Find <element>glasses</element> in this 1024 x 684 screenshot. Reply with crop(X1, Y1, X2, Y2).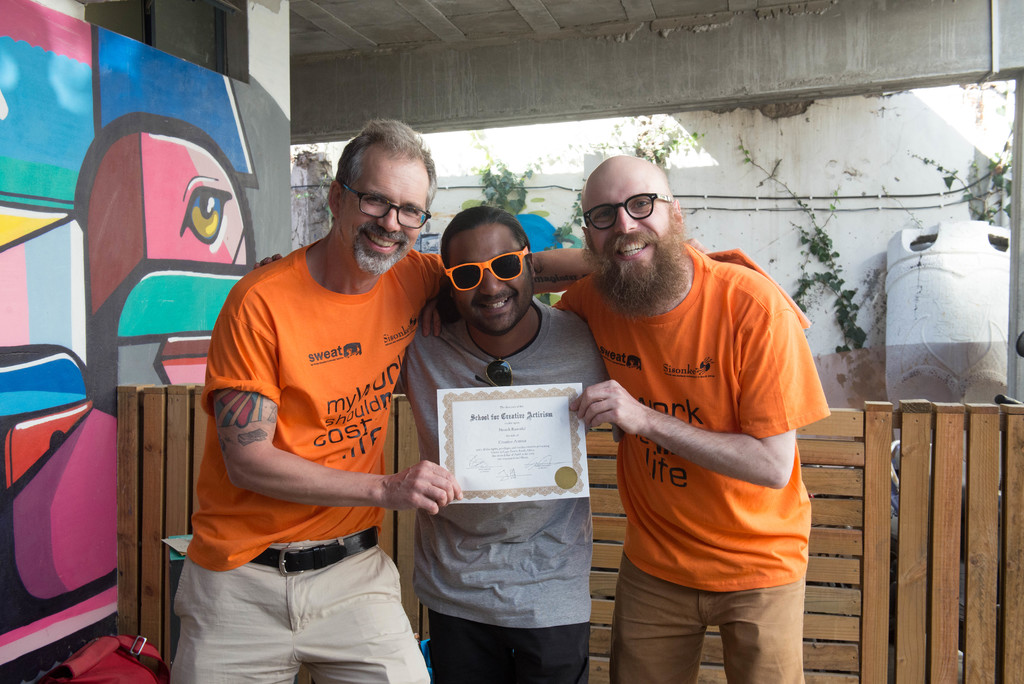
crop(327, 179, 439, 226).
